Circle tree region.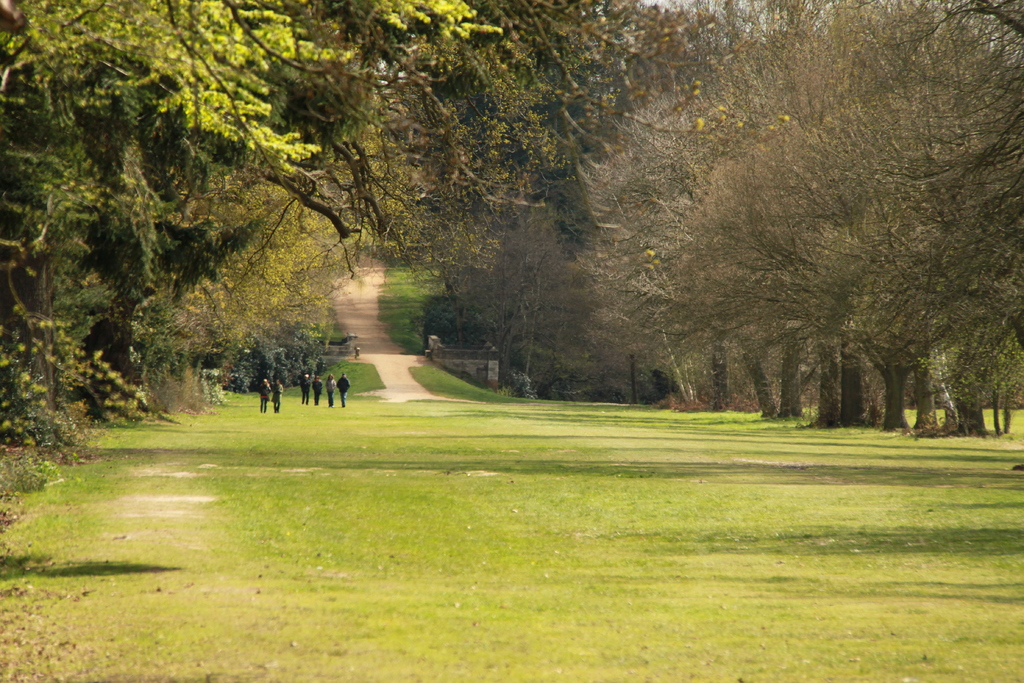
Region: (x1=499, y1=0, x2=1023, y2=451).
